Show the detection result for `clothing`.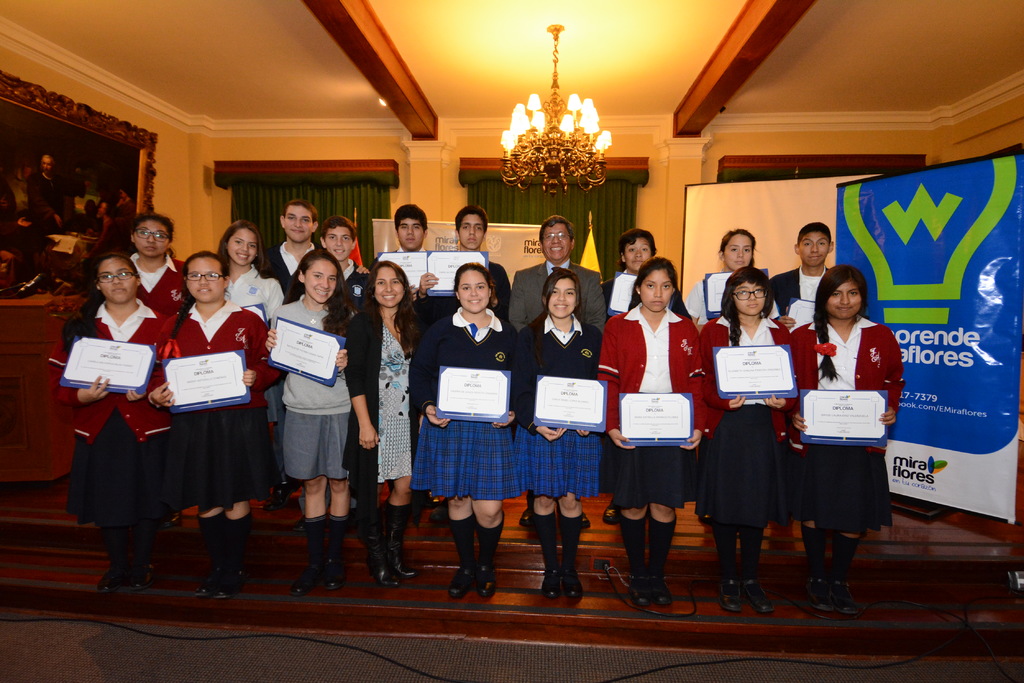
(223,261,286,326).
